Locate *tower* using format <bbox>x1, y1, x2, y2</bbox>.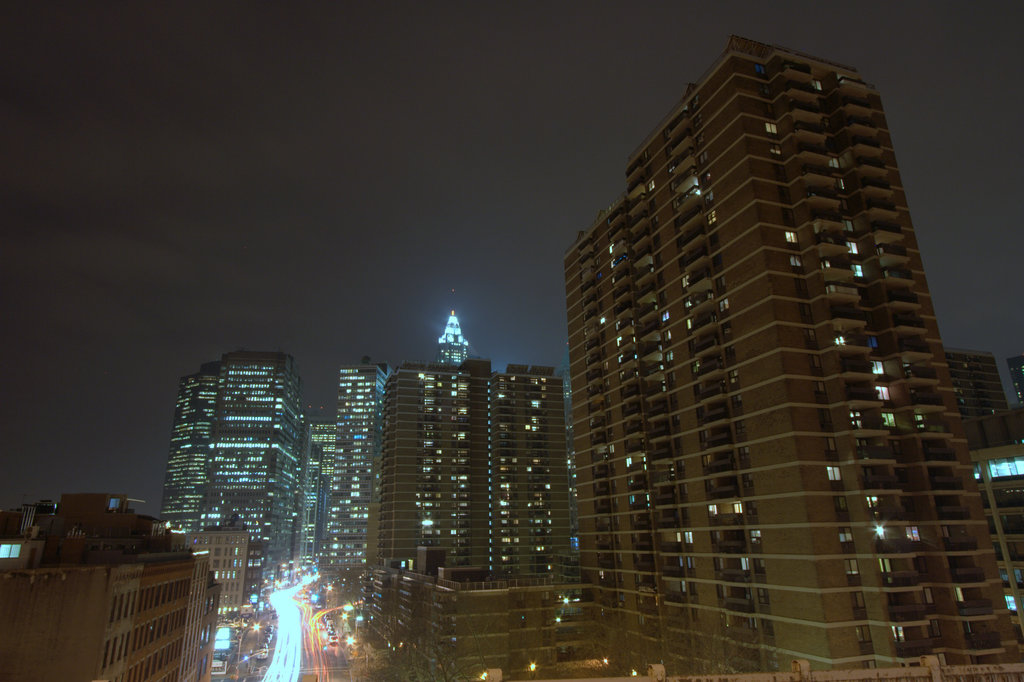
<bbox>569, 38, 1020, 681</bbox>.
